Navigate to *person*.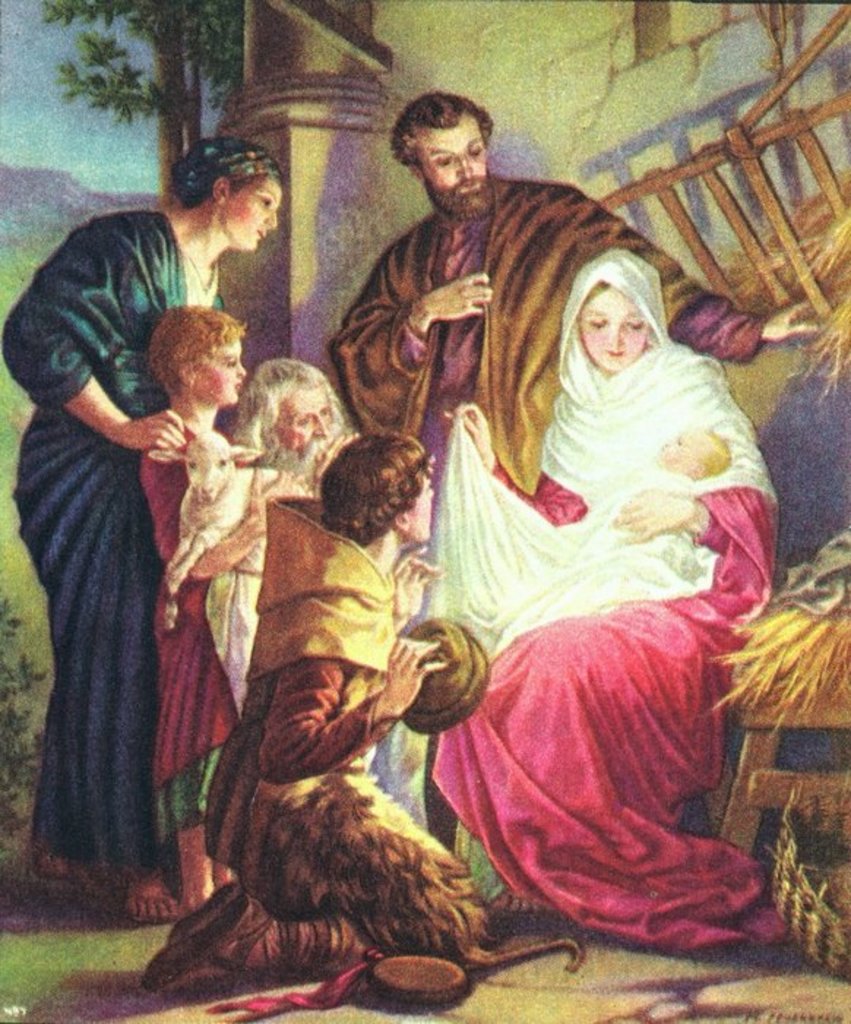
Navigation target: <bbox>15, 184, 231, 925</bbox>.
